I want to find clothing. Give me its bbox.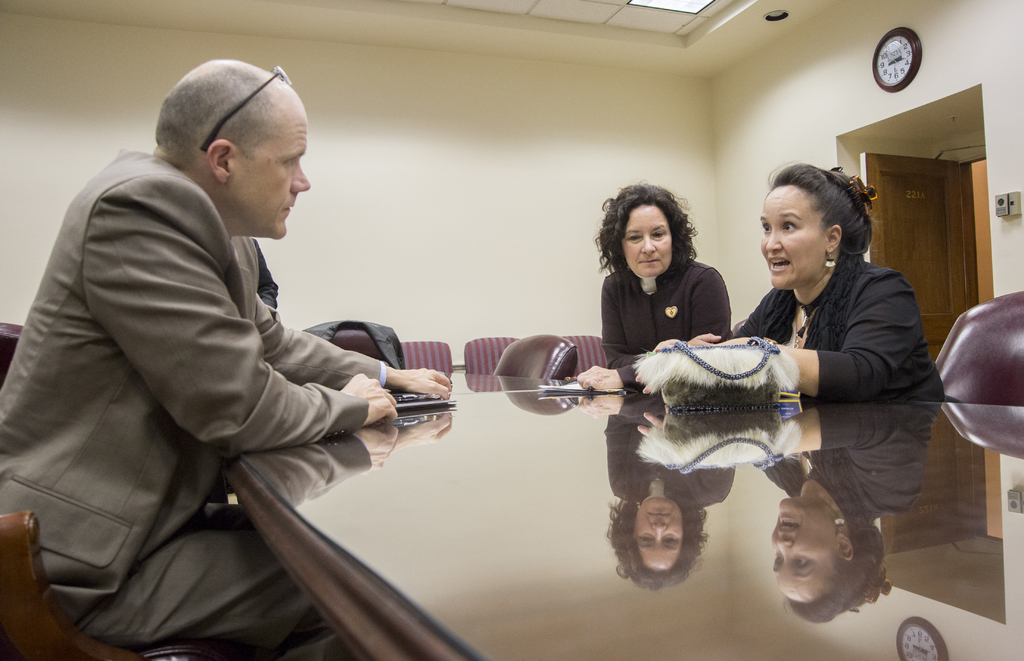
region(0, 141, 388, 637).
